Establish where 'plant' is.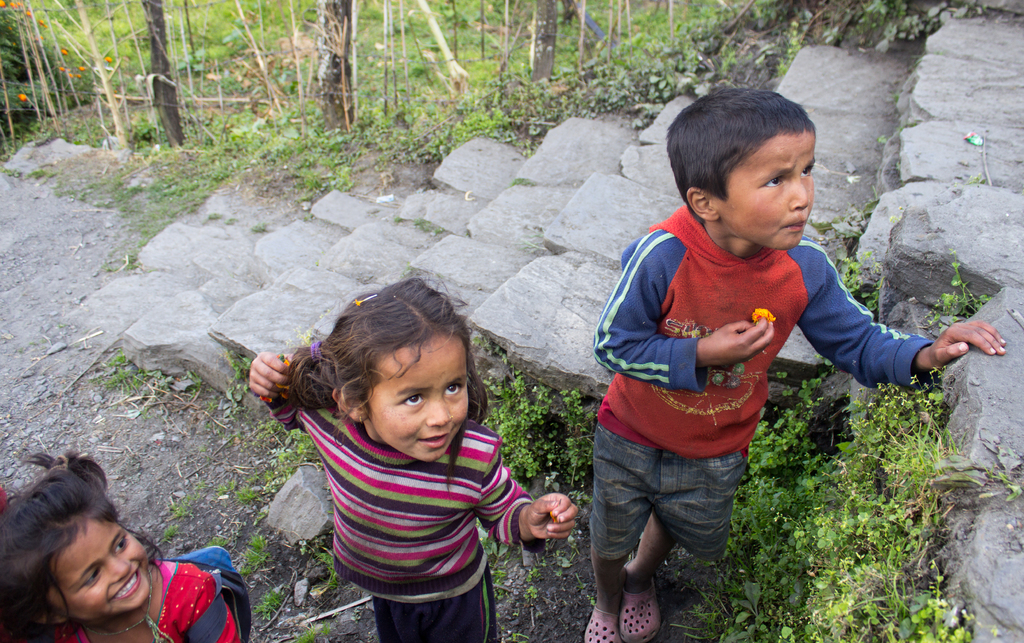
Established at Rect(866, 0, 884, 29).
